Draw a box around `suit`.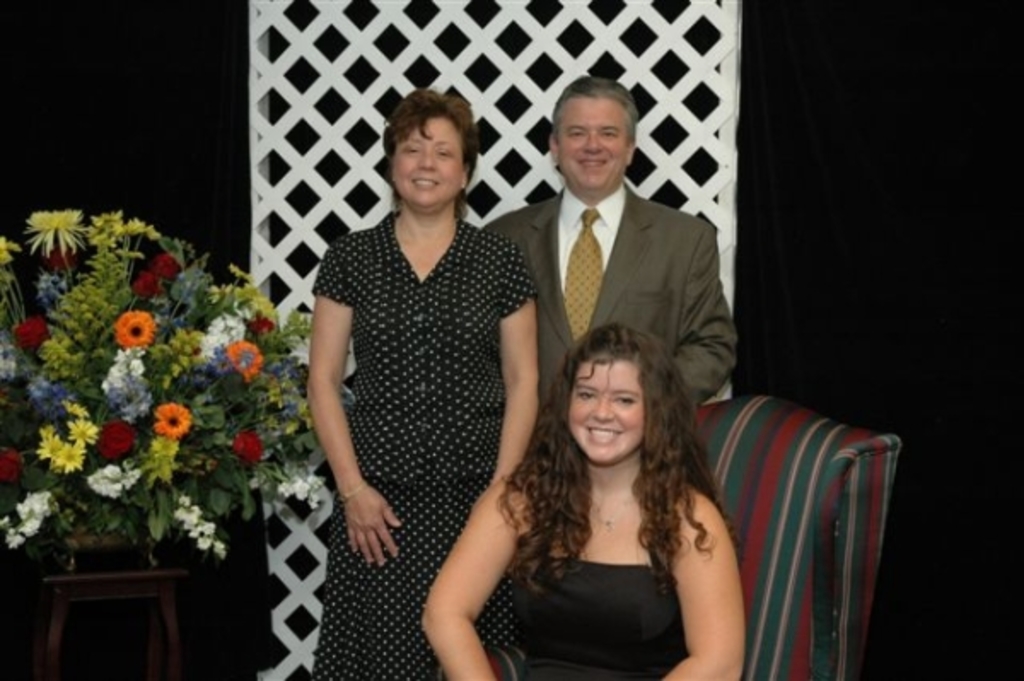
select_region(512, 140, 701, 428).
